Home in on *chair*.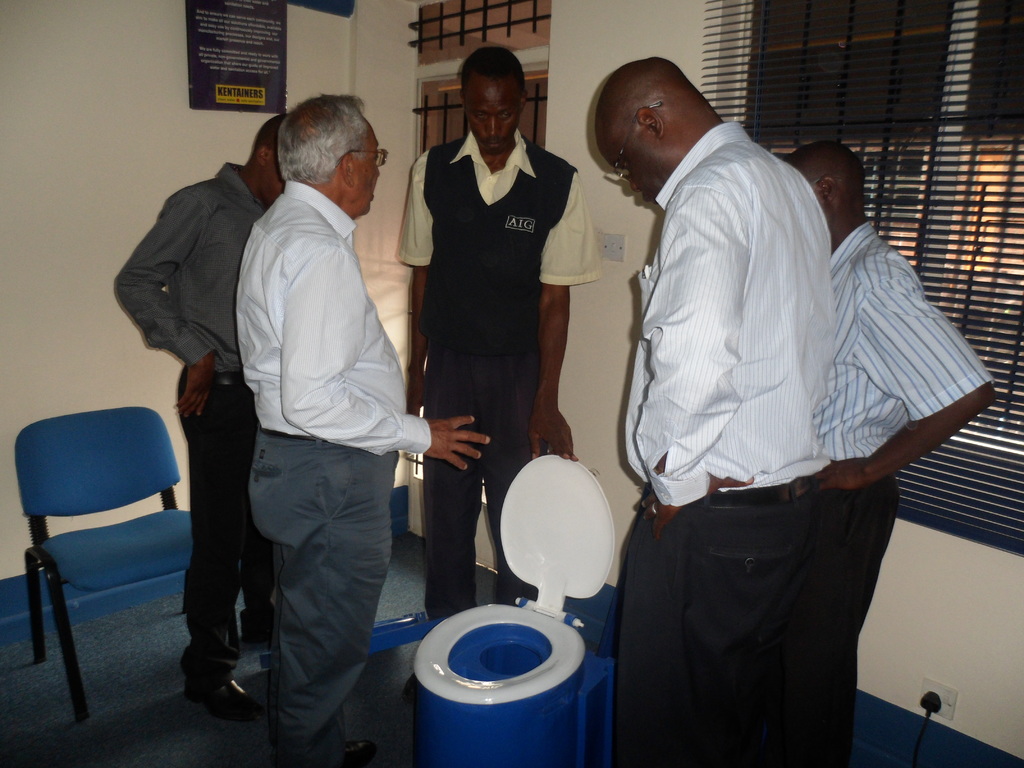
Homed in at (left=0, top=401, right=189, bottom=723).
